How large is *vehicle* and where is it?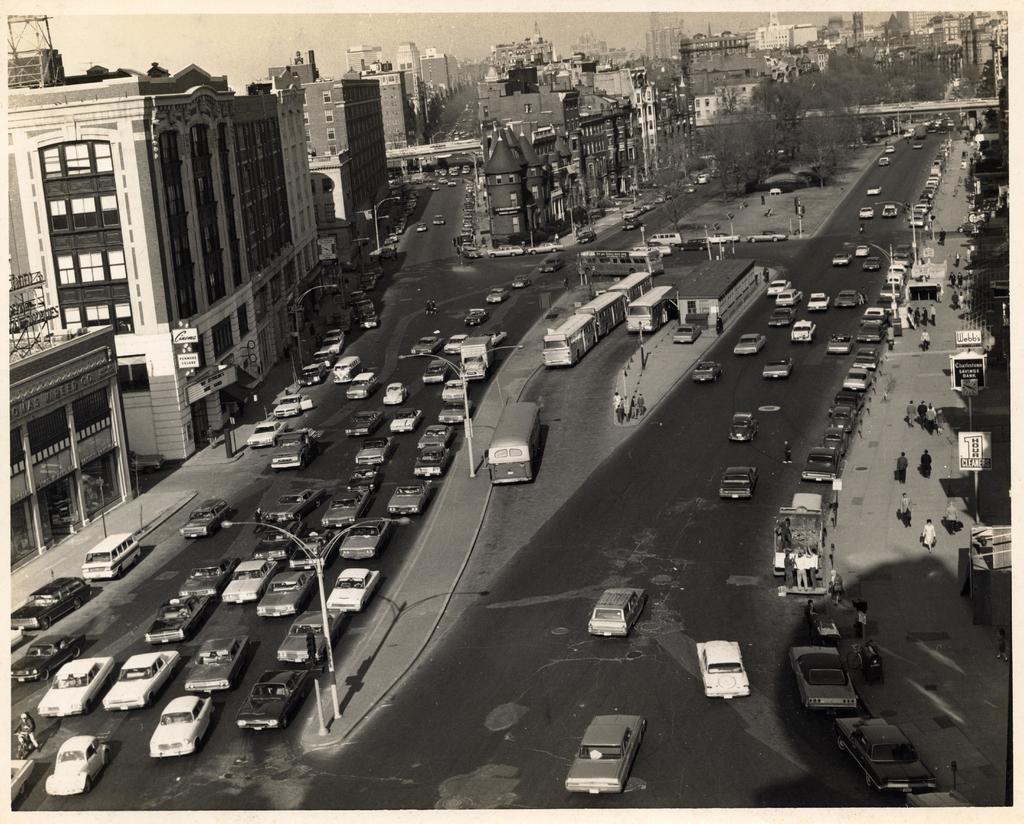
Bounding box: box=[342, 404, 392, 438].
